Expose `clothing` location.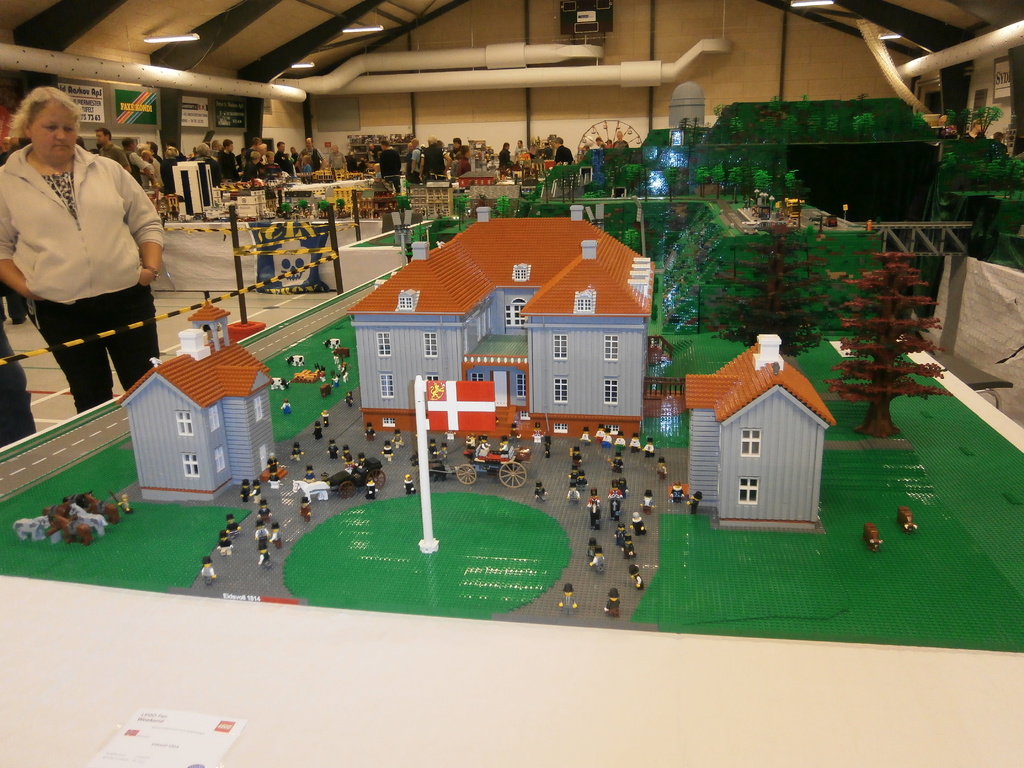
Exposed at pyautogui.locateOnScreen(376, 148, 404, 193).
